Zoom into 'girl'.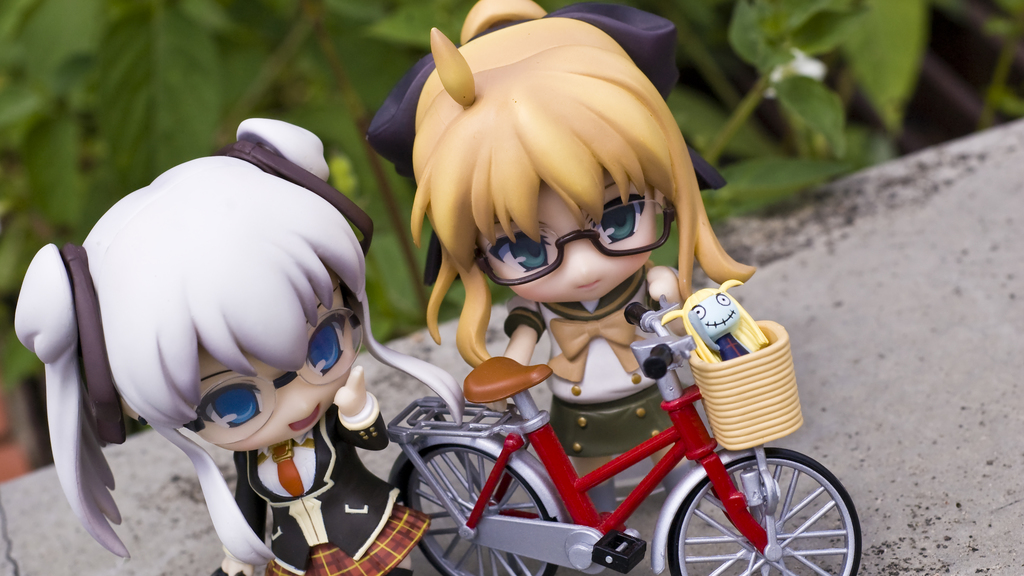
Zoom target: locate(360, 0, 754, 575).
